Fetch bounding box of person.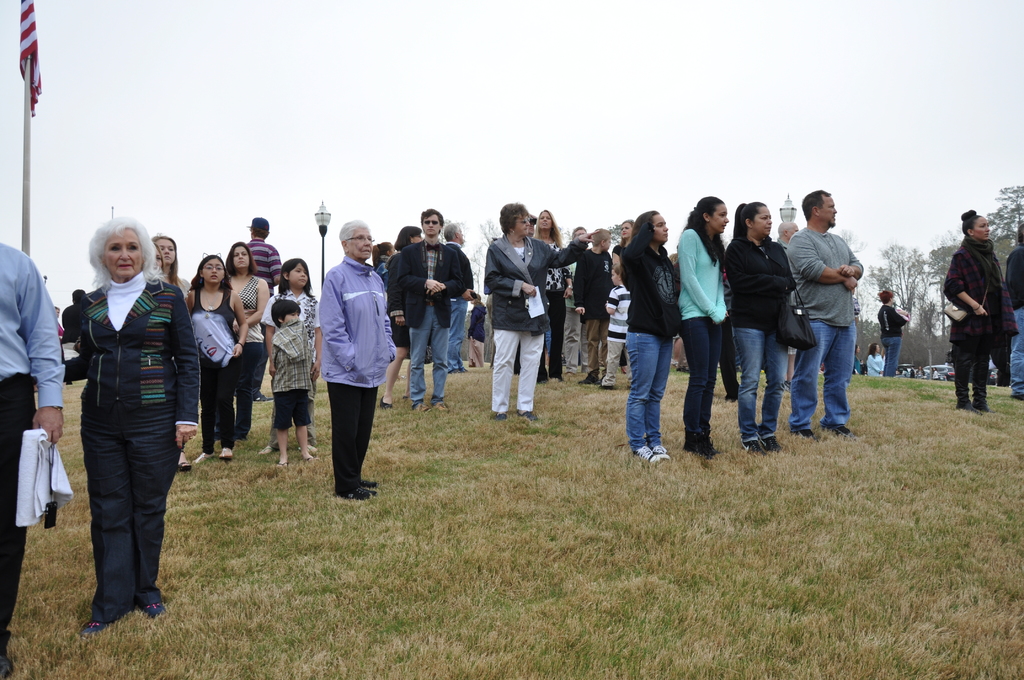
Bbox: (left=317, top=220, right=396, bottom=491).
